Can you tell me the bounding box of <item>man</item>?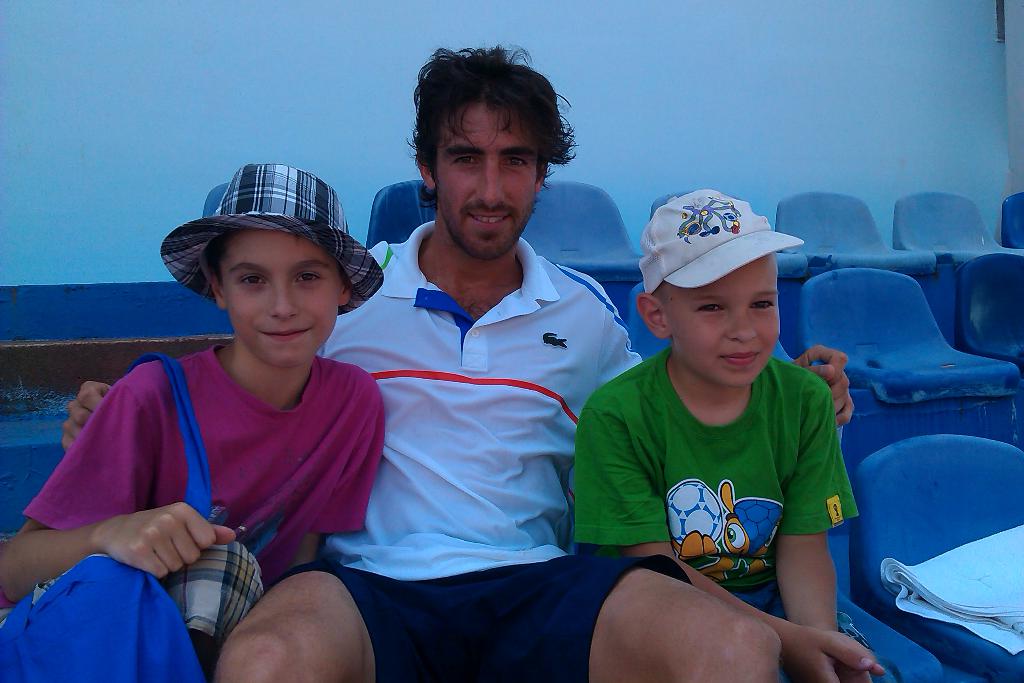
(left=60, top=37, right=856, bottom=682).
